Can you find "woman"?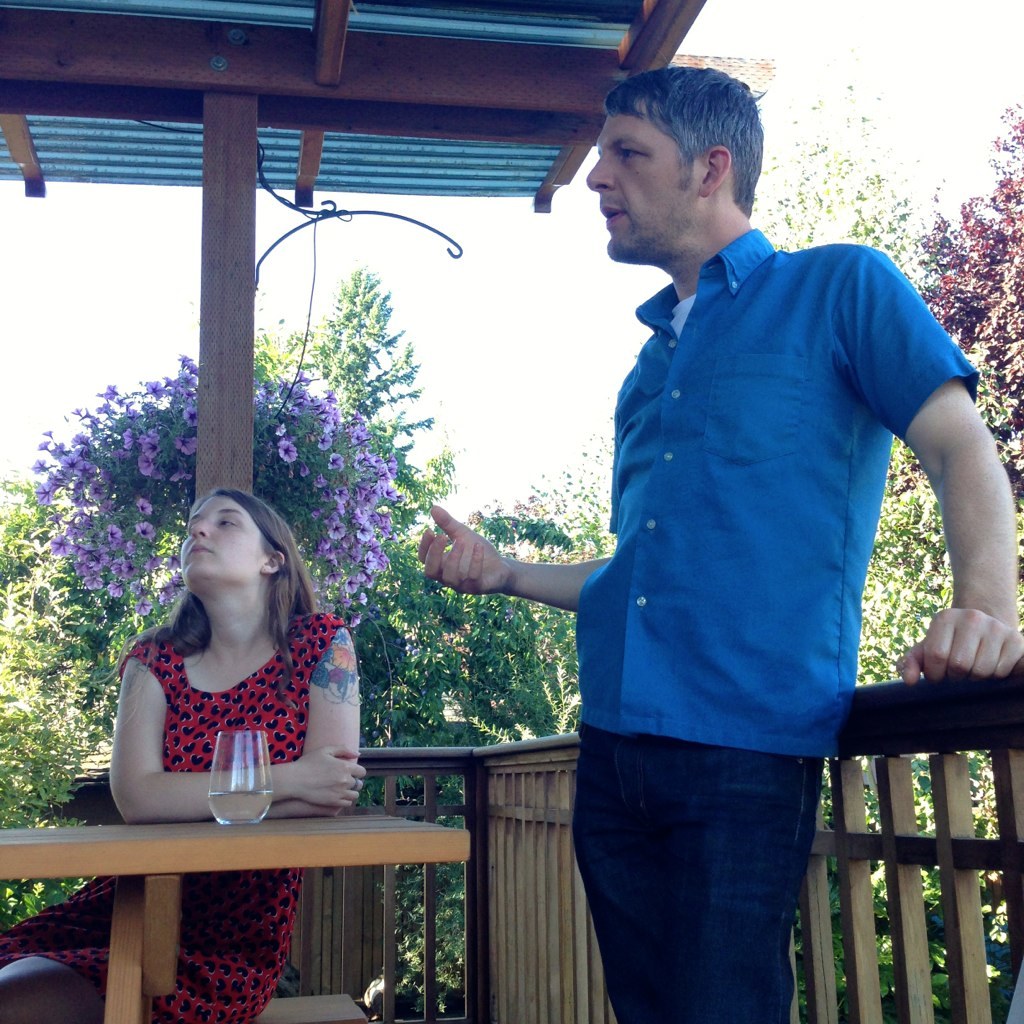
Yes, bounding box: <region>0, 484, 368, 1023</region>.
